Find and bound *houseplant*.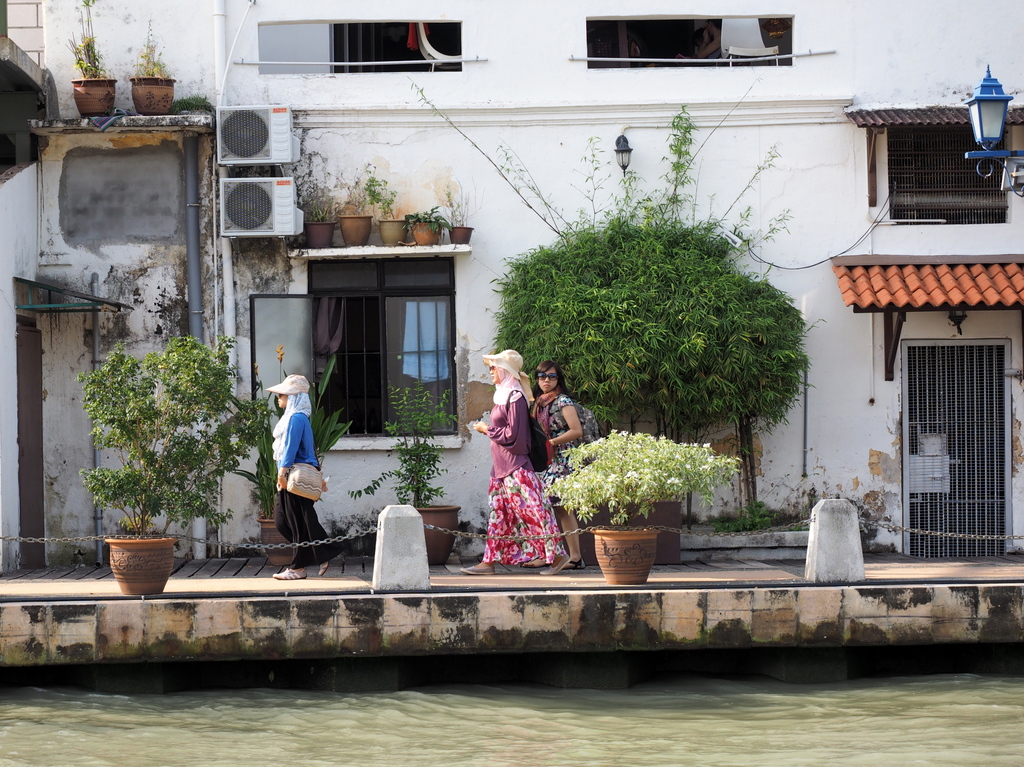
Bound: select_region(349, 382, 462, 561).
